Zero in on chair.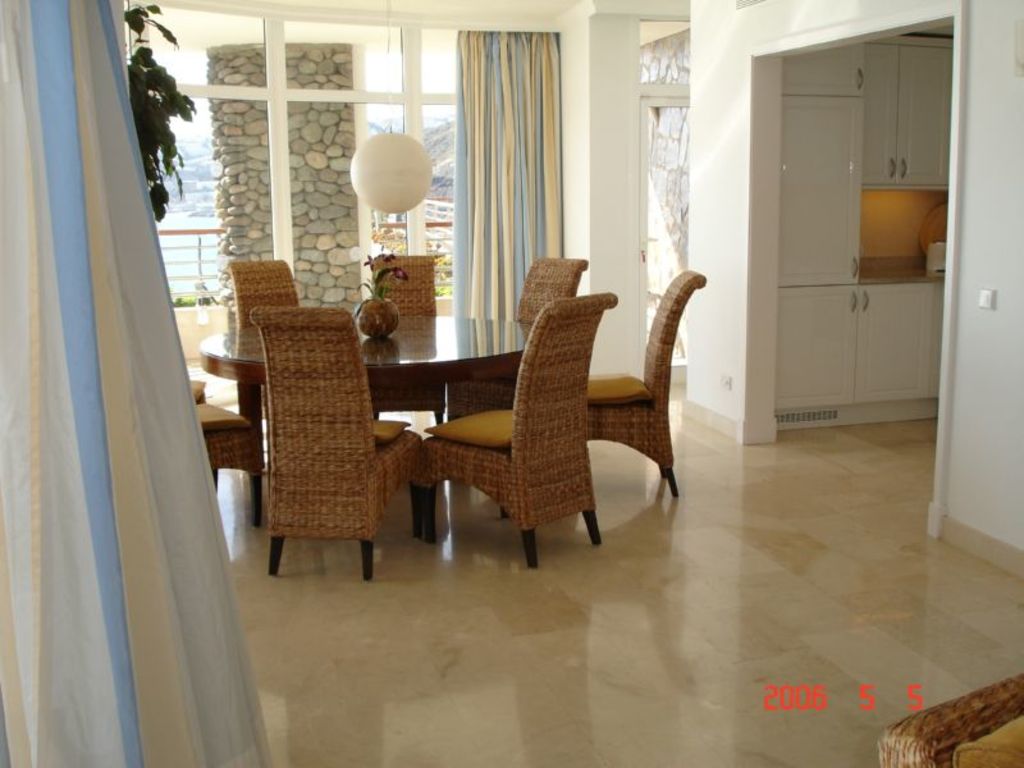
Zeroed in: bbox(189, 372, 210, 399).
